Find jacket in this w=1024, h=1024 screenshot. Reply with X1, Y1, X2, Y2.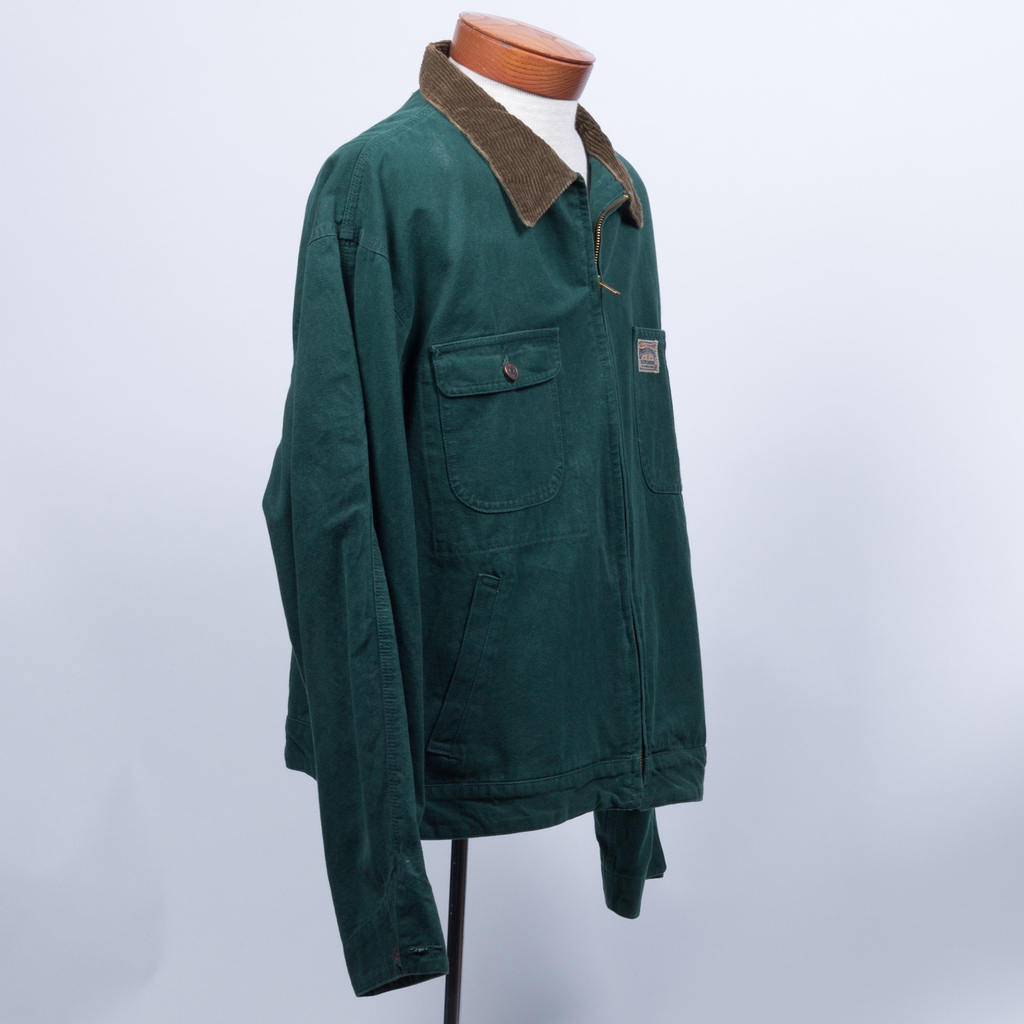
260, 40, 708, 995.
